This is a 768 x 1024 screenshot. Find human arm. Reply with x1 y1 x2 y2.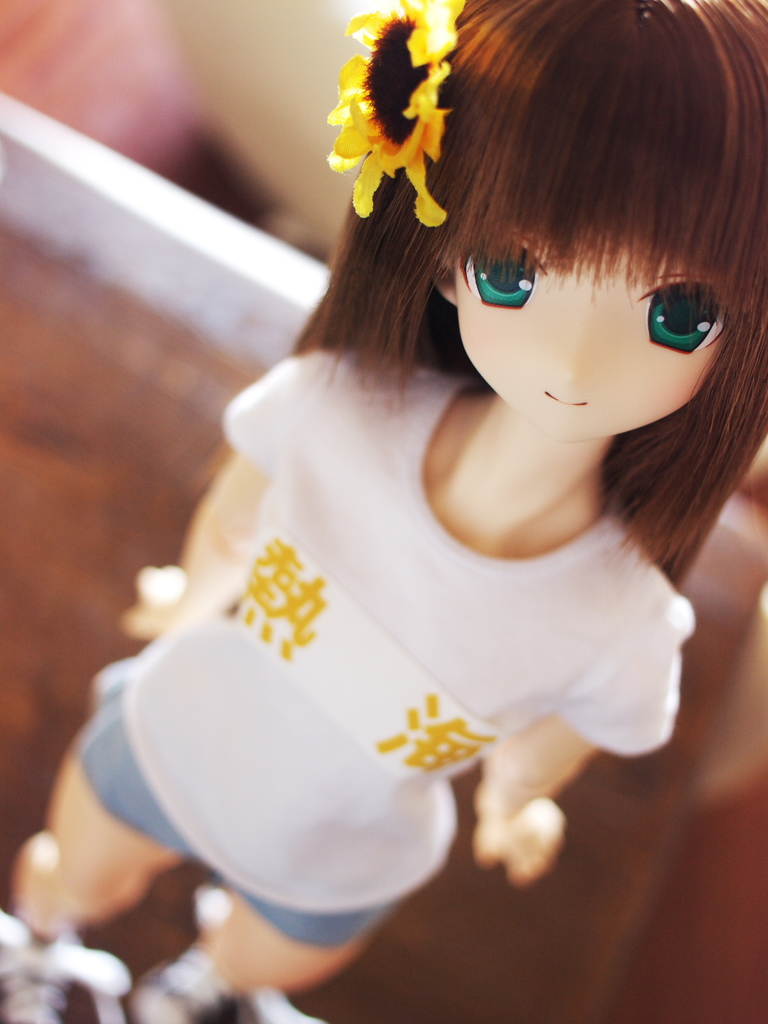
481 584 698 888.
